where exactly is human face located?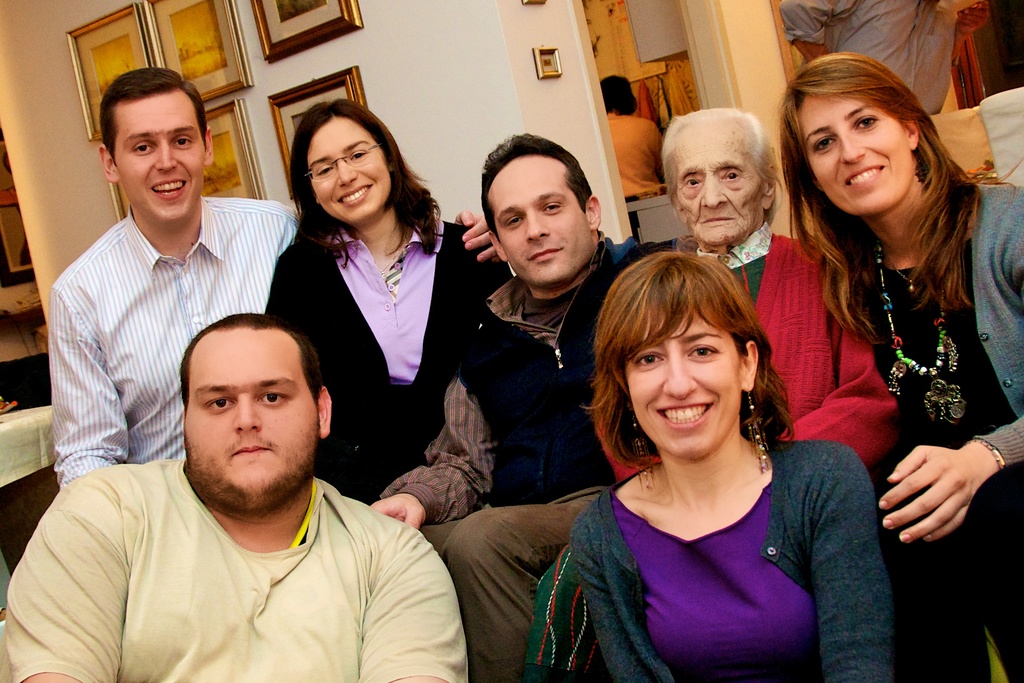
Its bounding box is (678,120,769,247).
